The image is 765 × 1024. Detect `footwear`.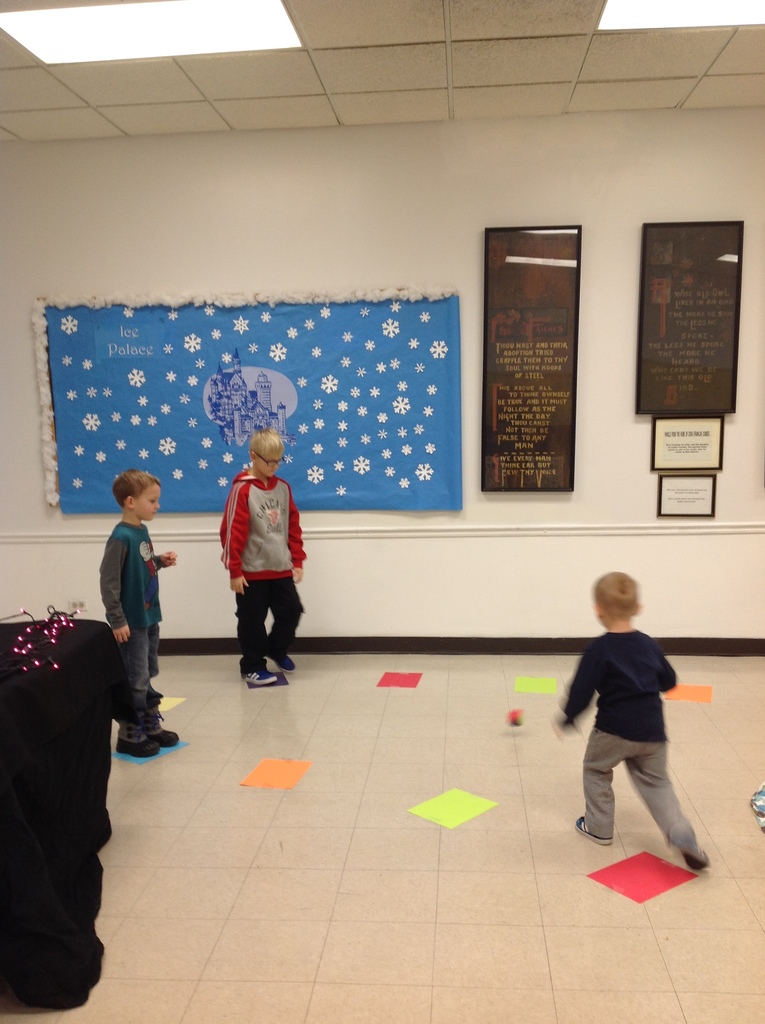
Detection: [573, 815, 612, 846].
